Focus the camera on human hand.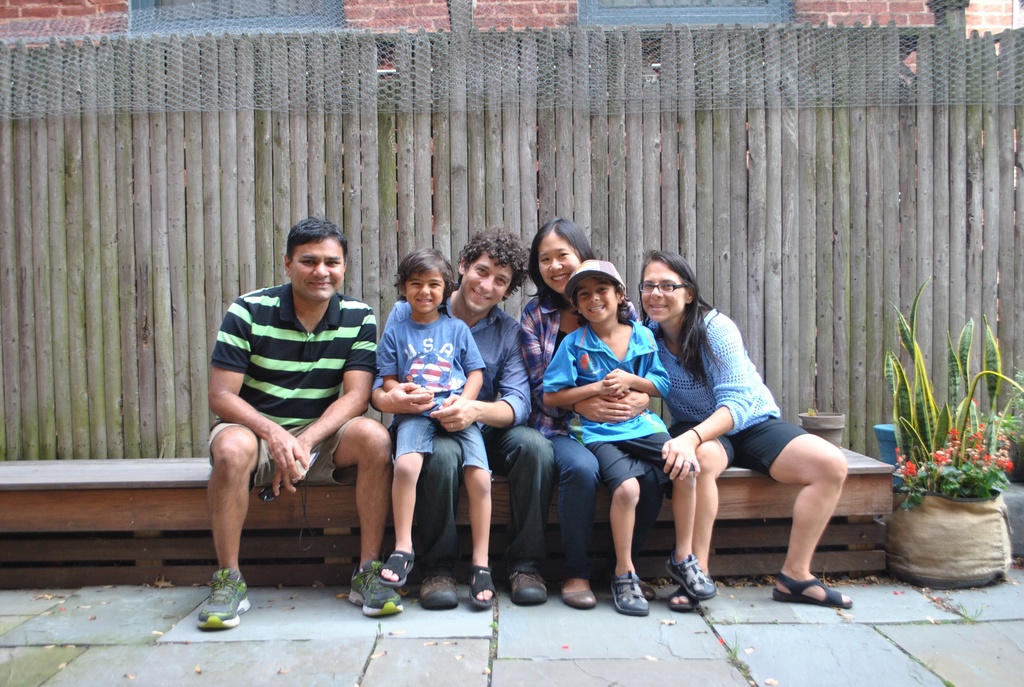
Focus region: locate(268, 427, 310, 484).
